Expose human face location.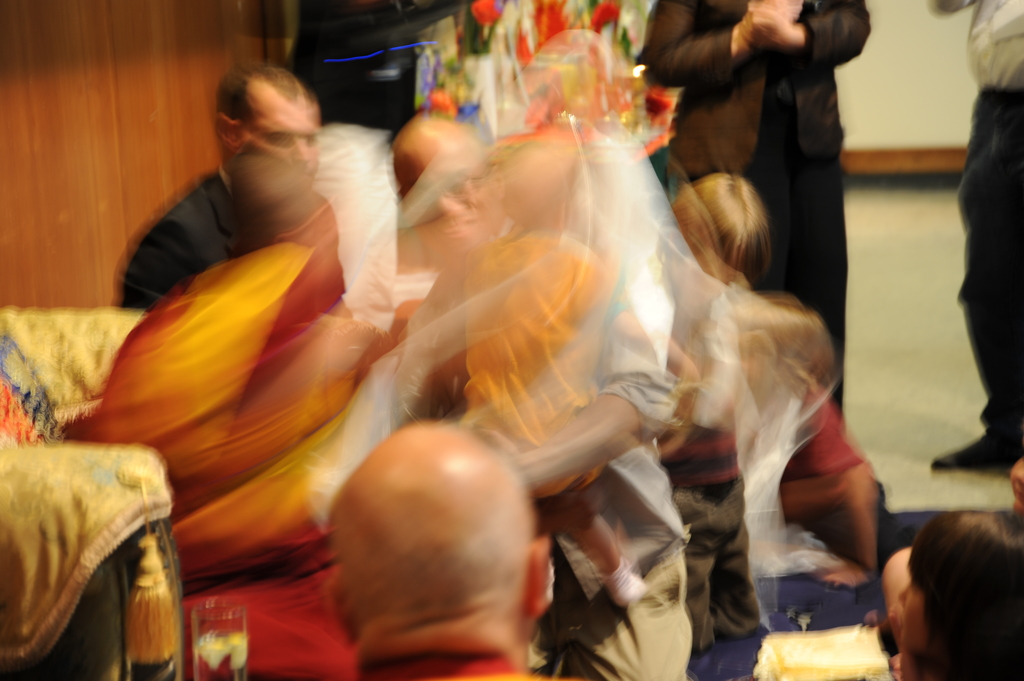
Exposed at bbox(414, 134, 485, 255).
